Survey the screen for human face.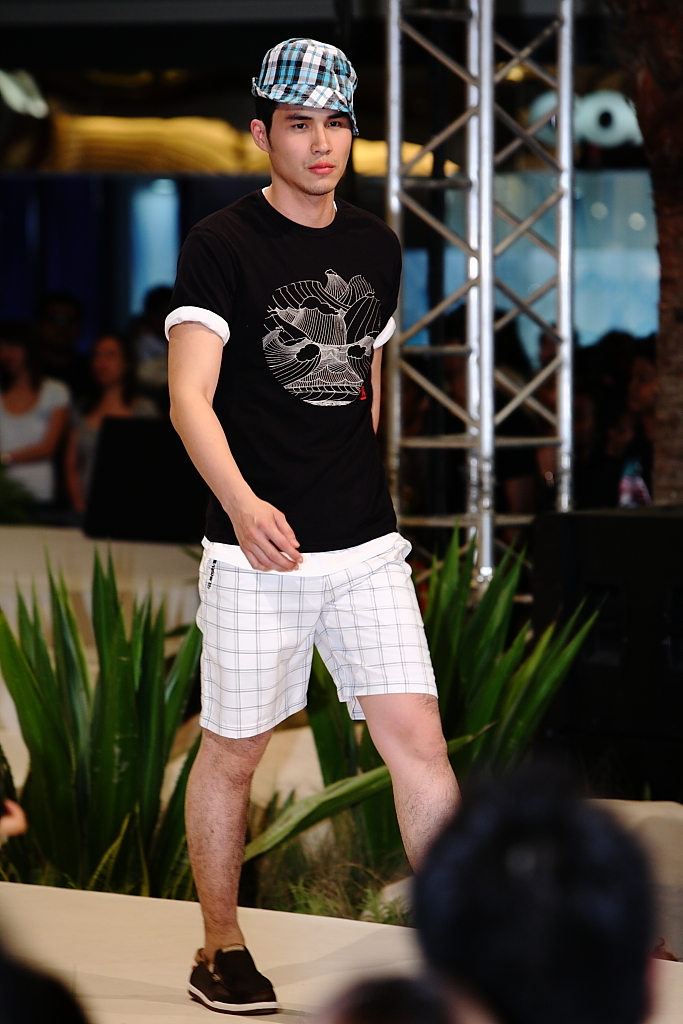
Survey found: [91, 338, 117, 384].
